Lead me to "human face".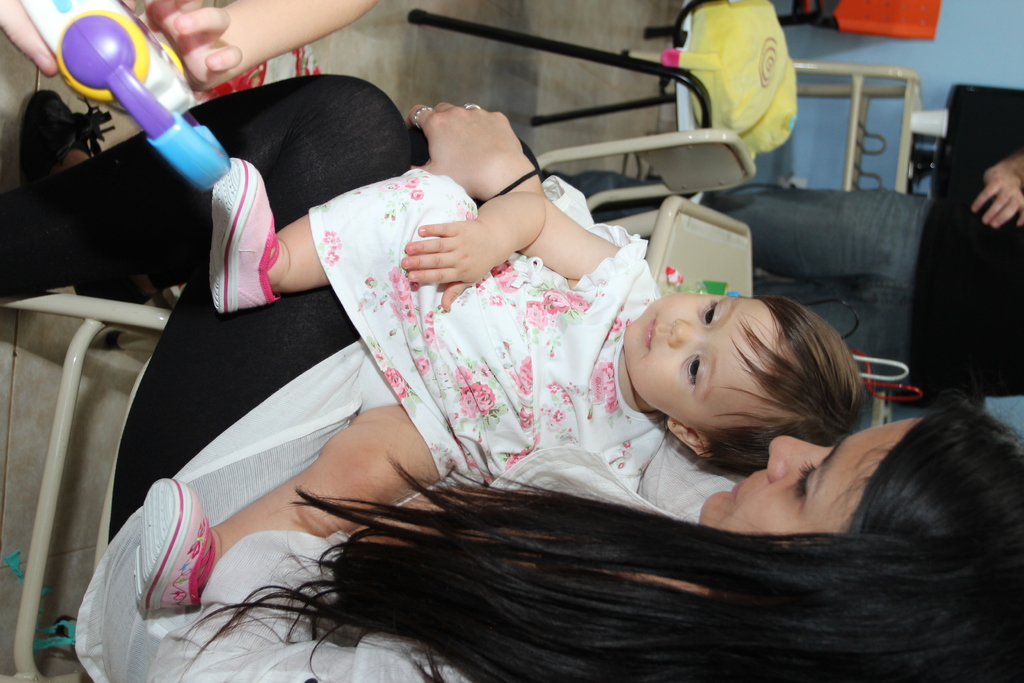
Lead to locate(696, 410, 924, 534).
